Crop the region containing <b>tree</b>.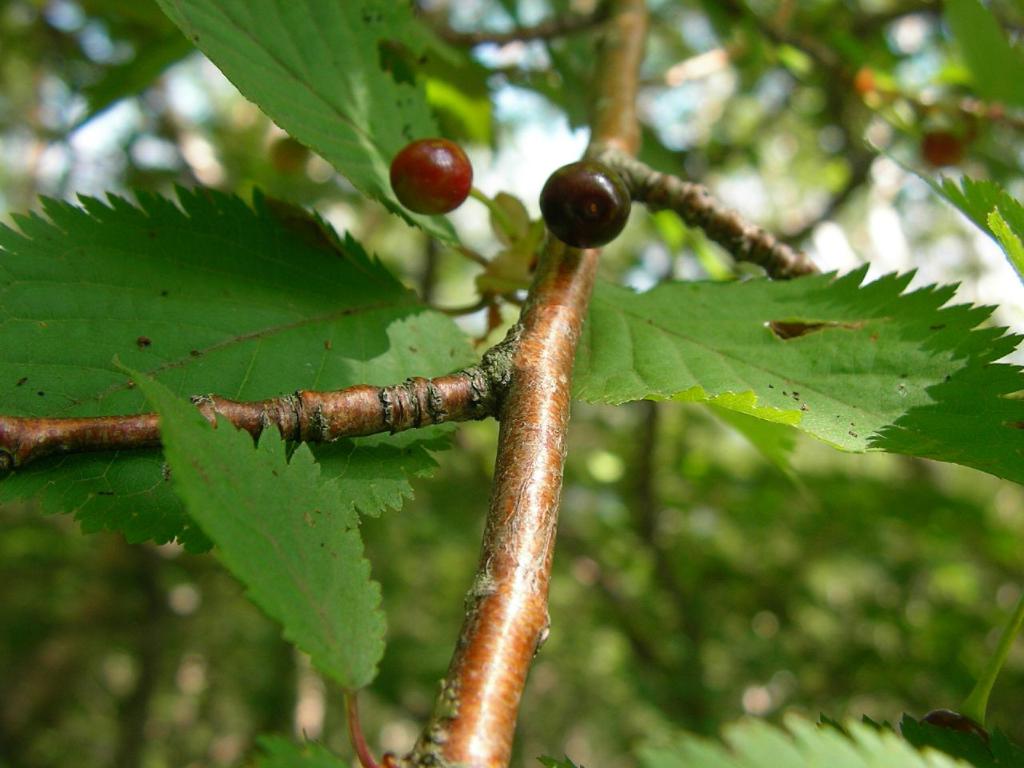
Crop region: [0, 0, 1023, 767].
